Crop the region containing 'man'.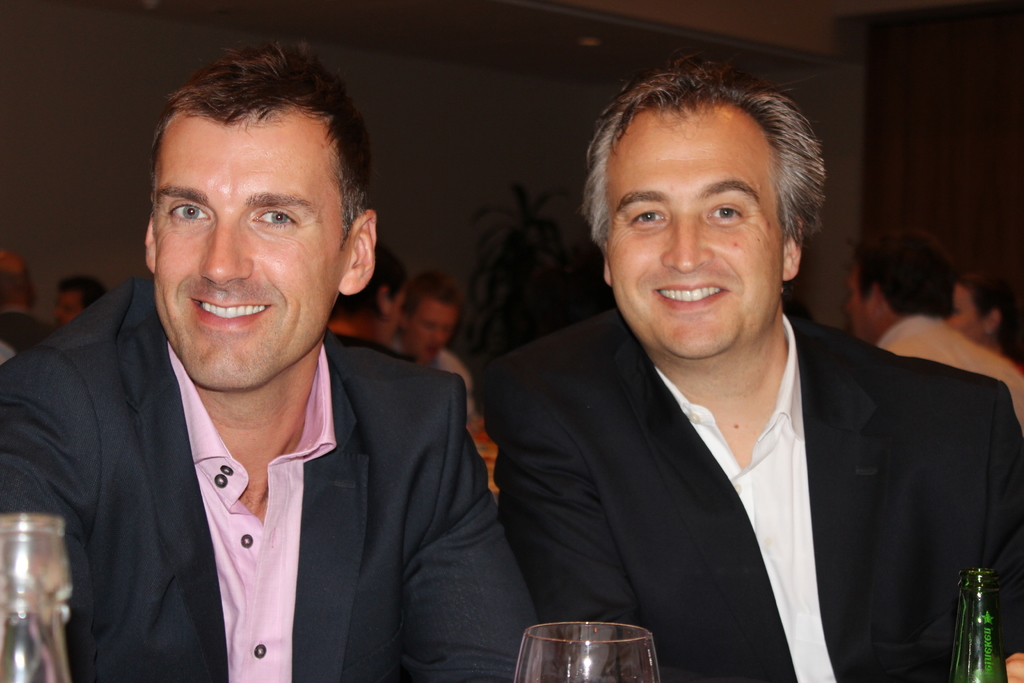
Crop region: l=0, t=32, r=557, b=682.
